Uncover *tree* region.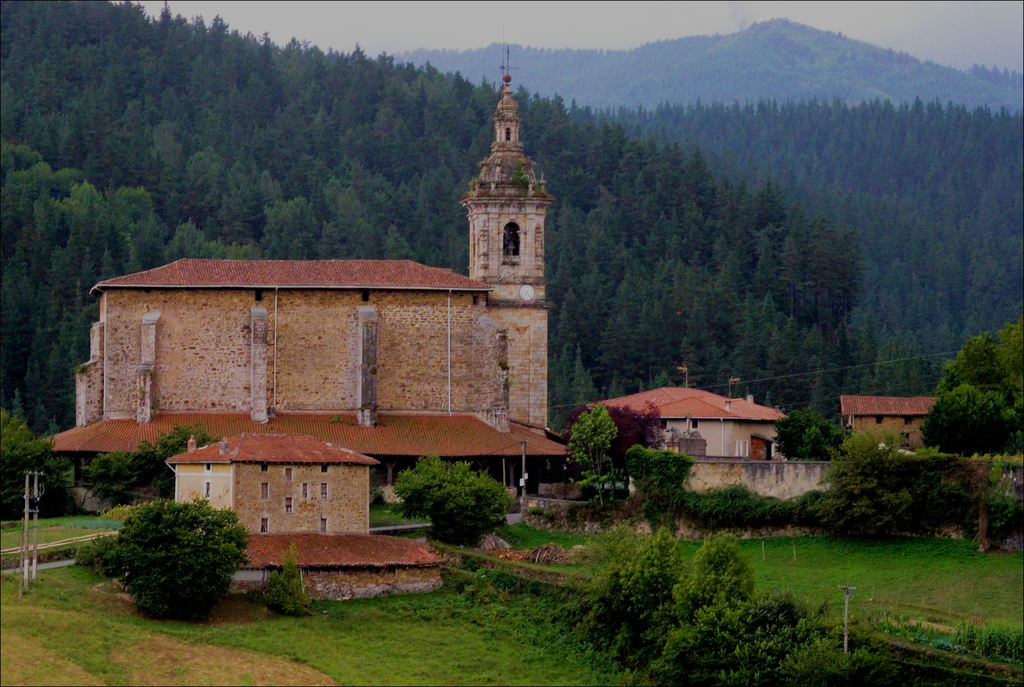
Uncovered: pyautogui.locateOnScreen(392, 440, 520, 546).
